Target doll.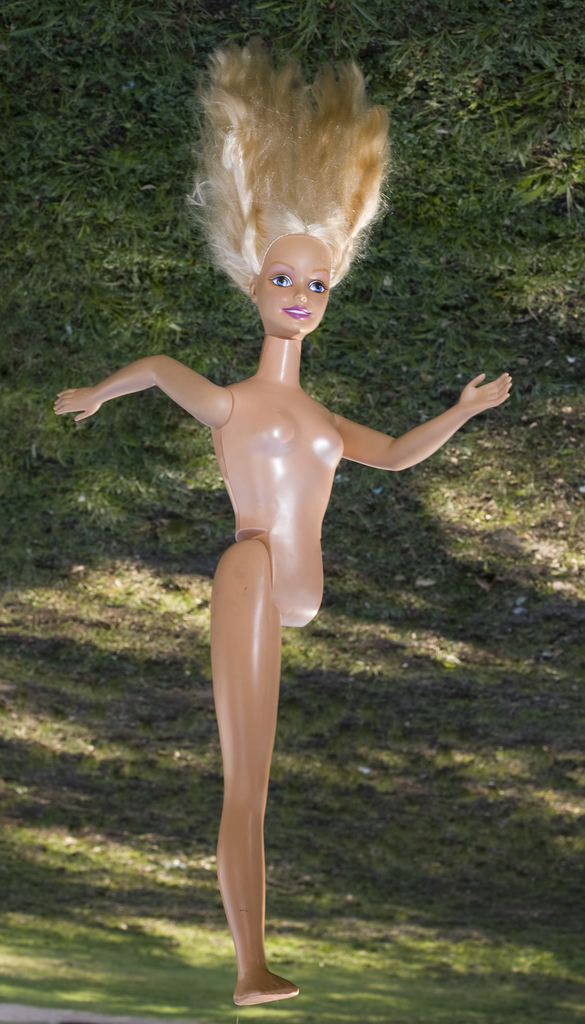
Target region: box(63, 90, 498, 926).
